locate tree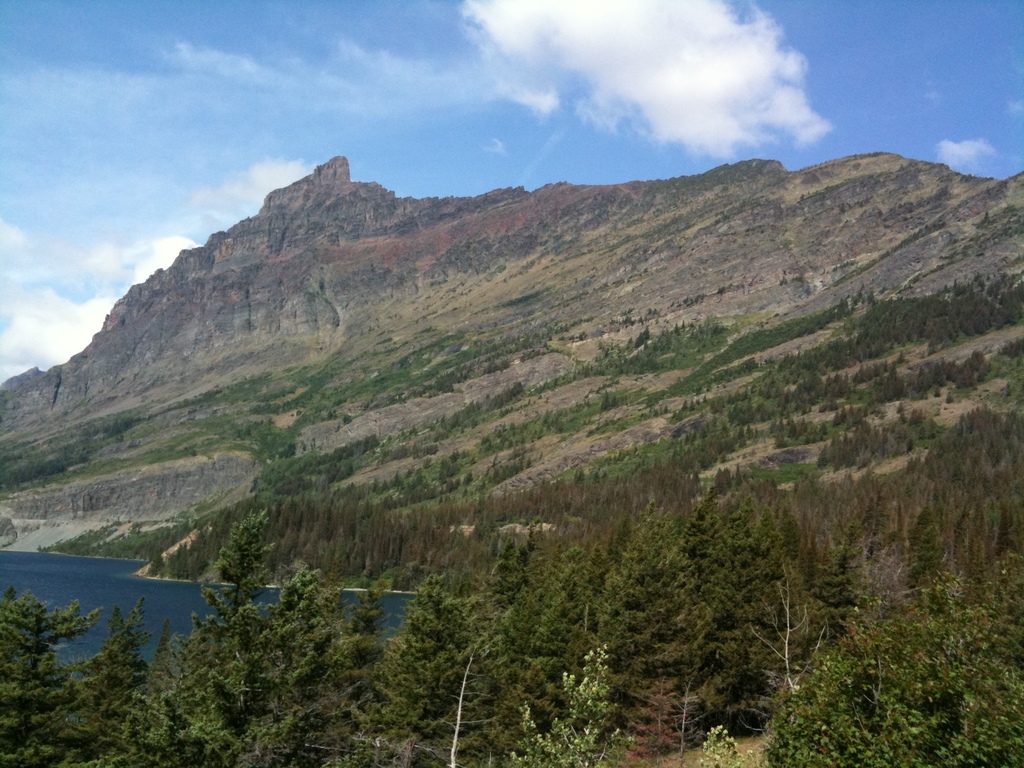
x1=376 y1=559 x2=515 y2=767
